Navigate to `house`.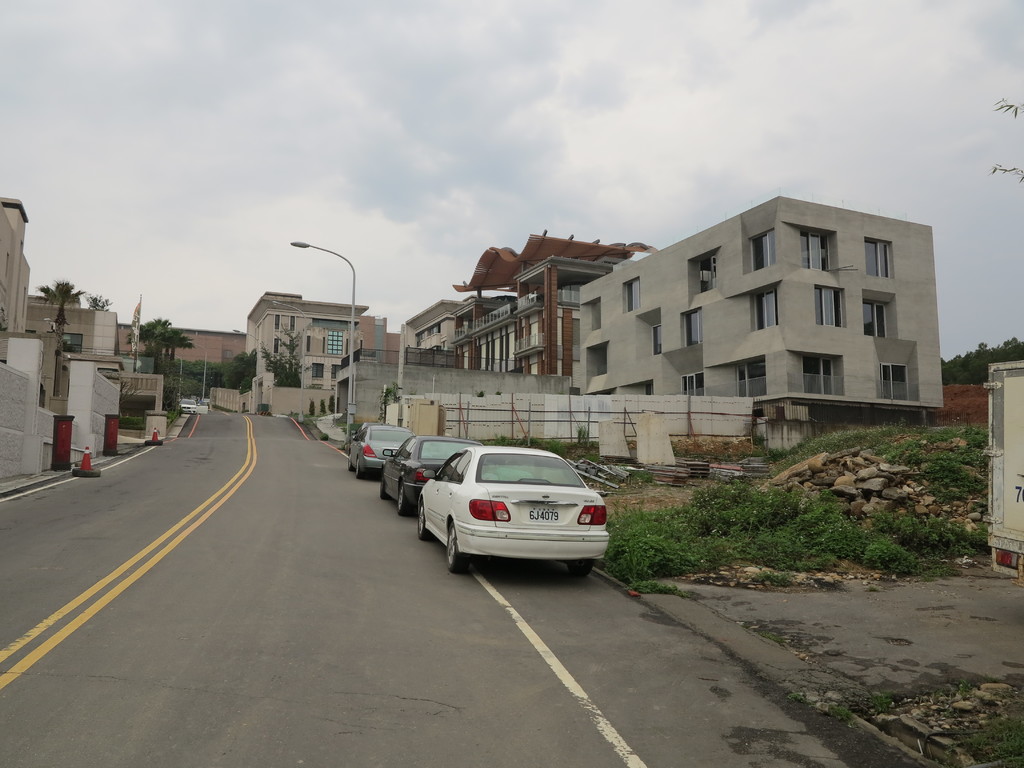
Navigation target: 350 354 568 424.
